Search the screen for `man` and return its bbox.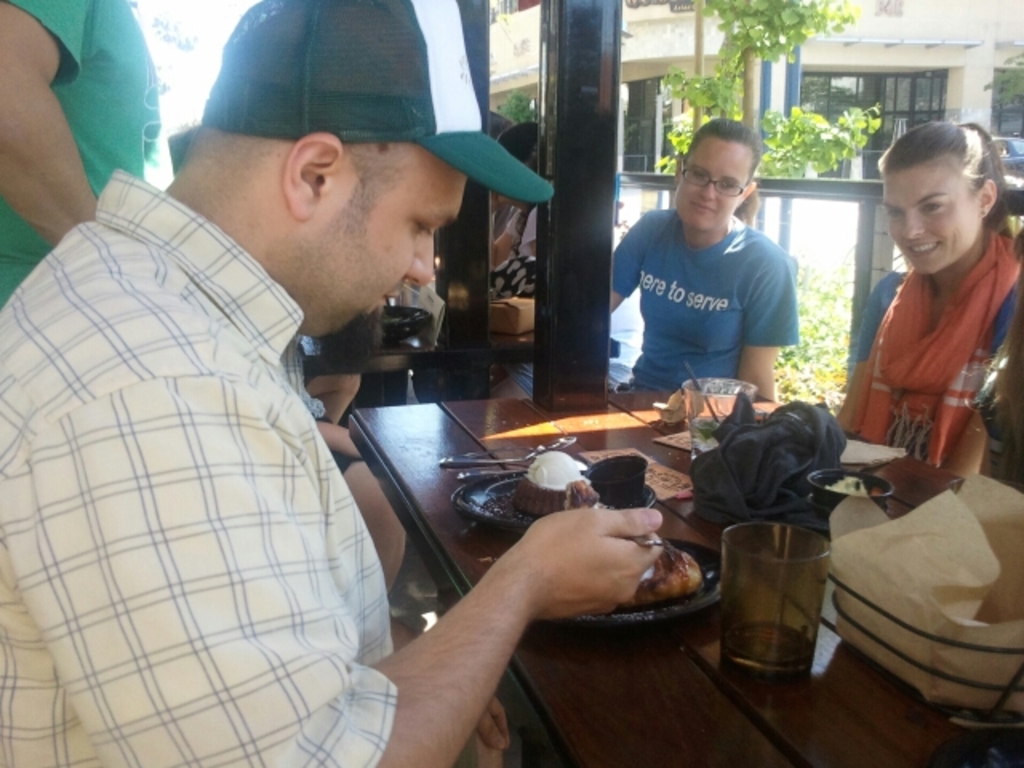
Found: {"x1": 115, "y1": 0, "x2": 722, "y2": 723}.
